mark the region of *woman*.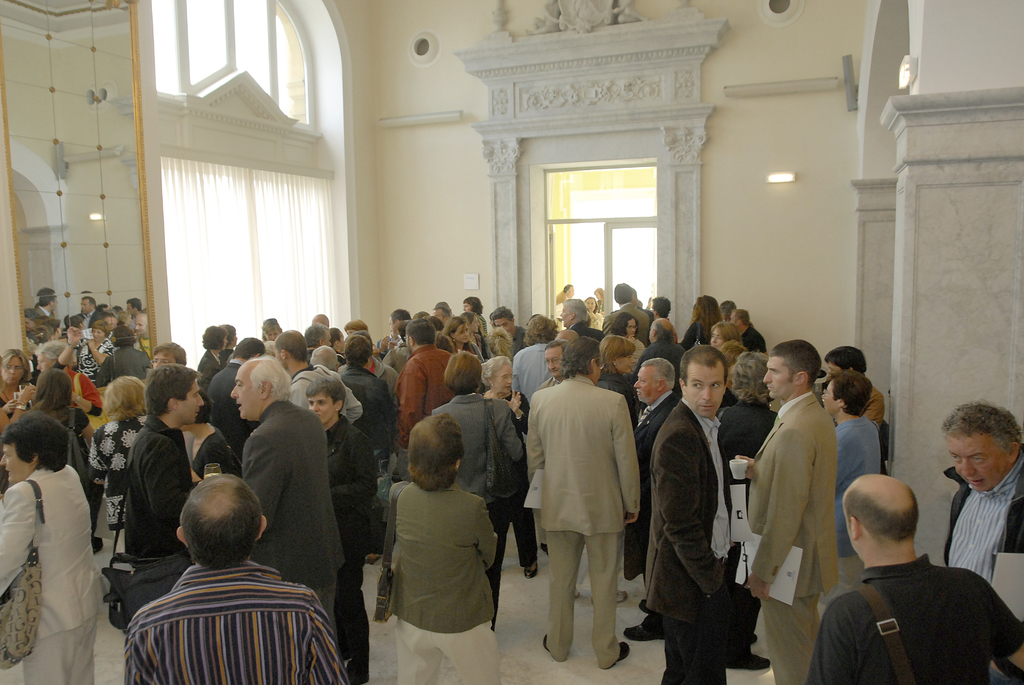
Region: bbox=[0, 413, 118, 684].
